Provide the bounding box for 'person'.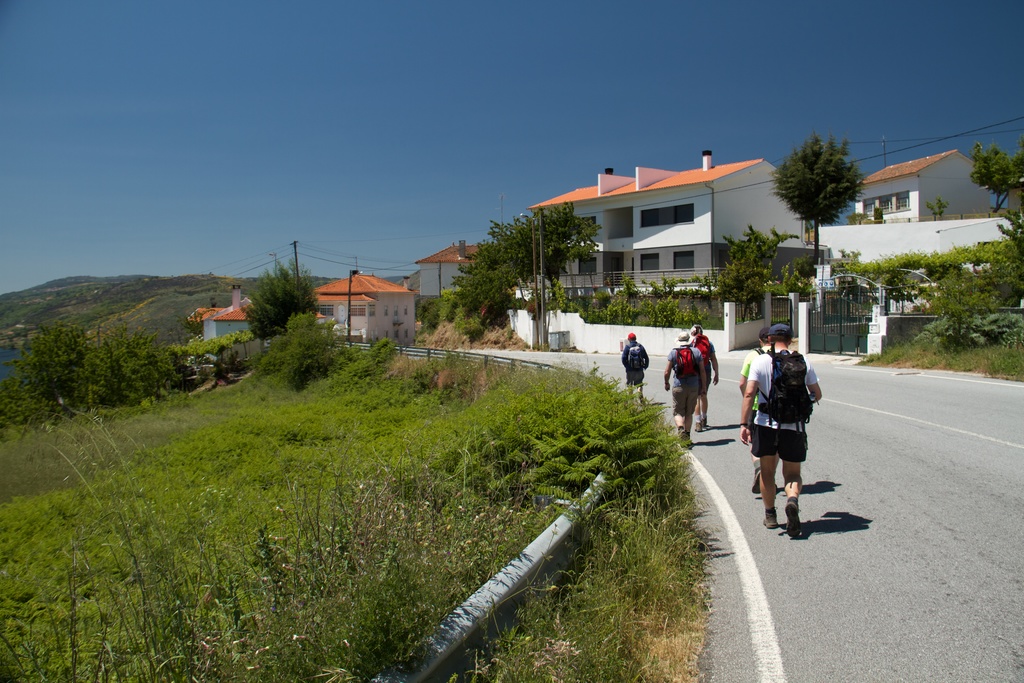
box=[737, 328, 780, 498].
